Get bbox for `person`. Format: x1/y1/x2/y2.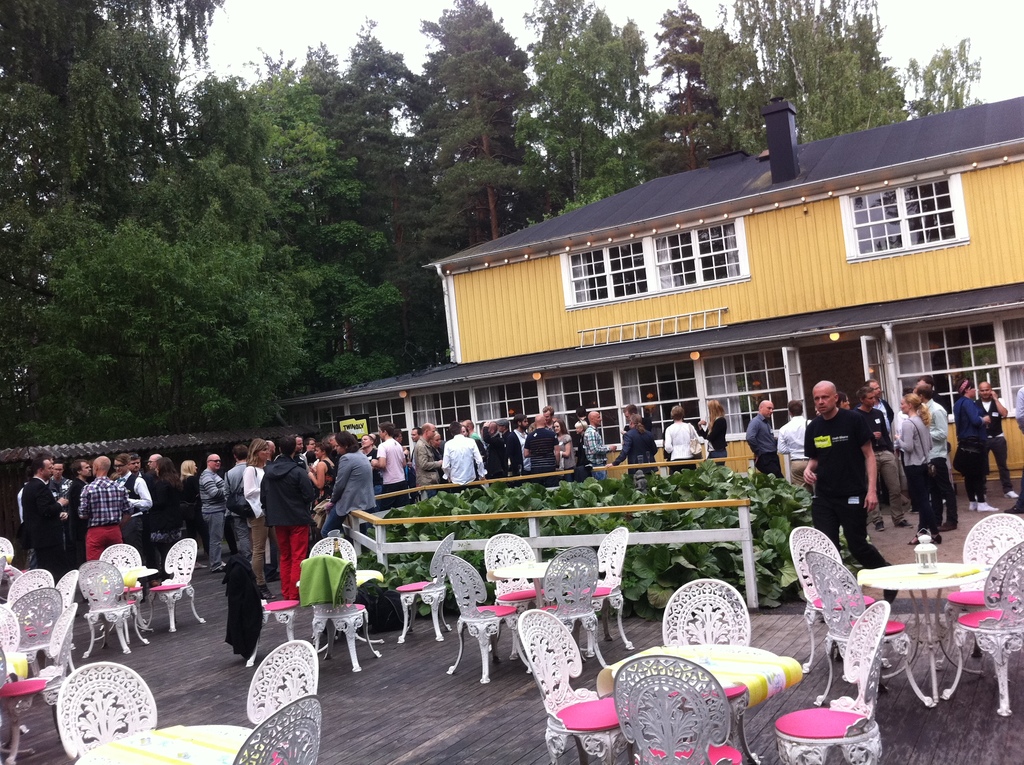
970/377/1018/501.
